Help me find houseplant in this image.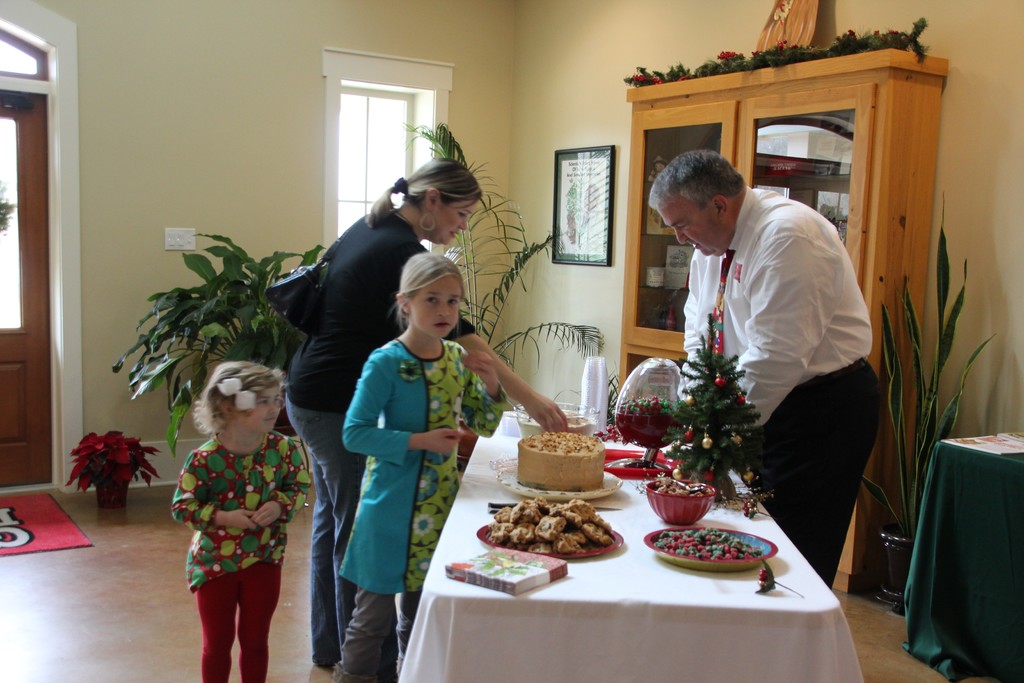
Found it: <region>67, 426, 164, 507</region>.
